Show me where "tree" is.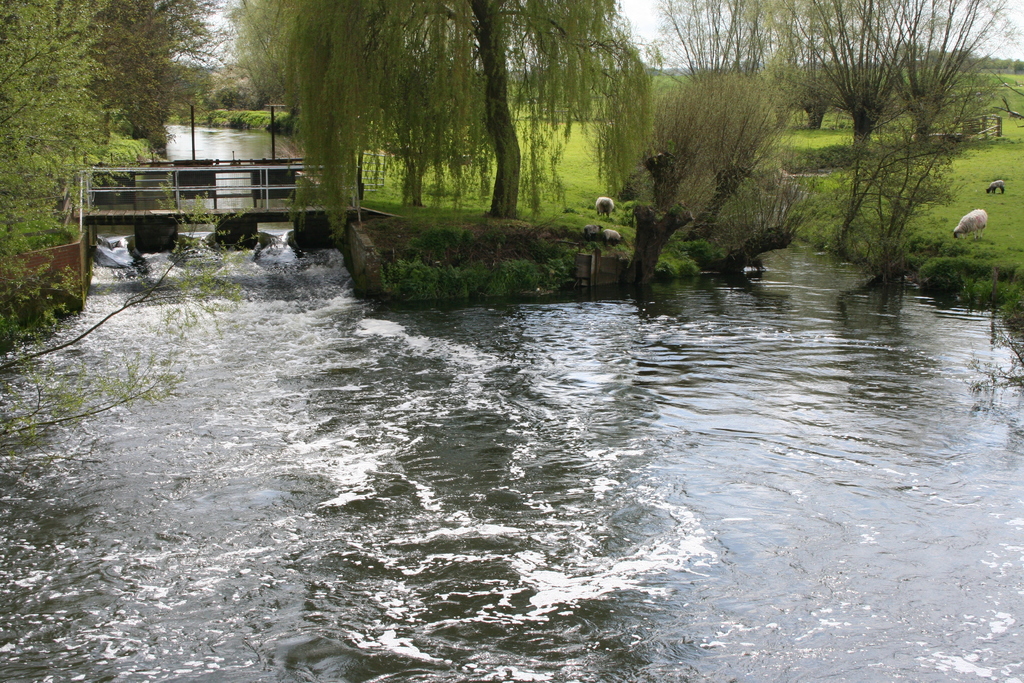
"tree" is at detection(606, 63, 800, 254).
